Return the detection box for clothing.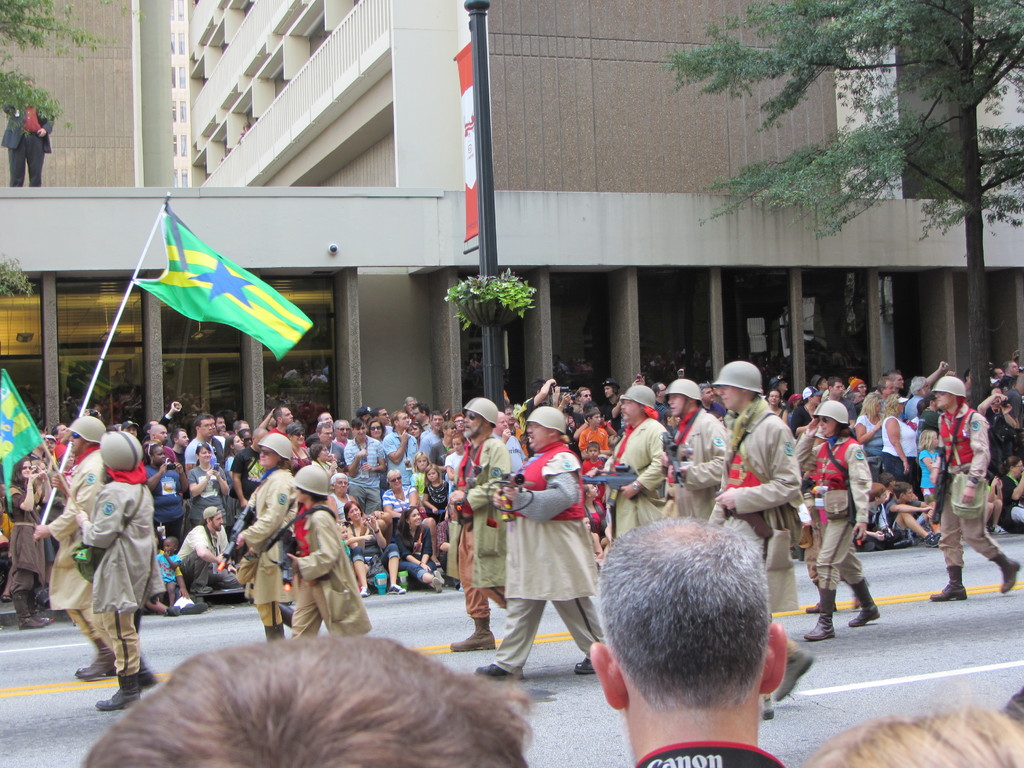
[36, 460, 114, 664].
